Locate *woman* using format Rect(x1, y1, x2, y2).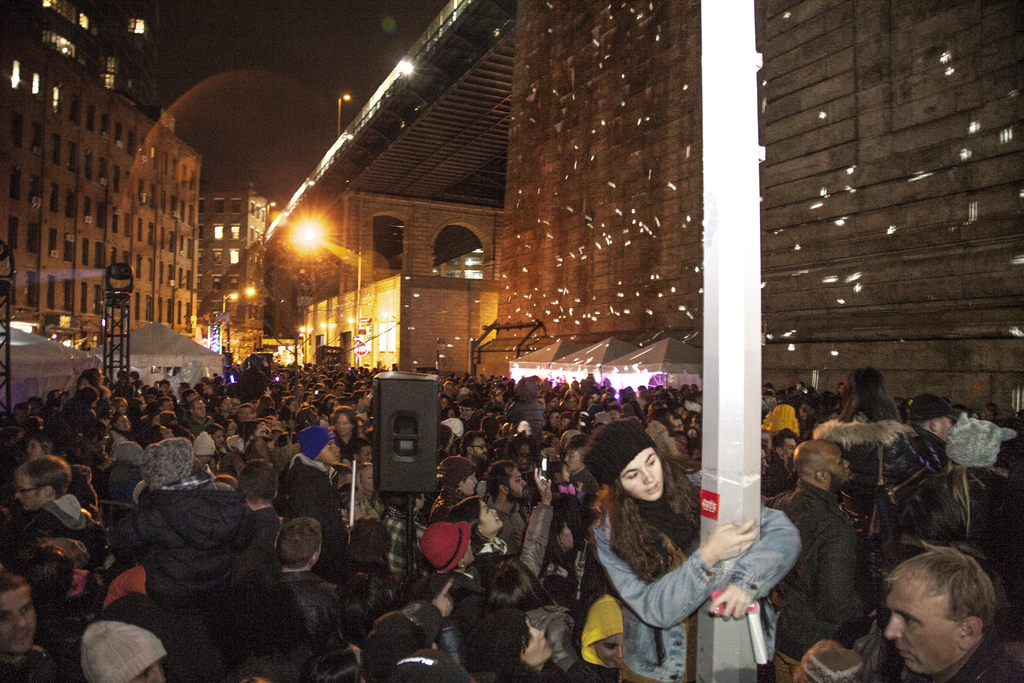
Rect(774, 438, 871, 638).
